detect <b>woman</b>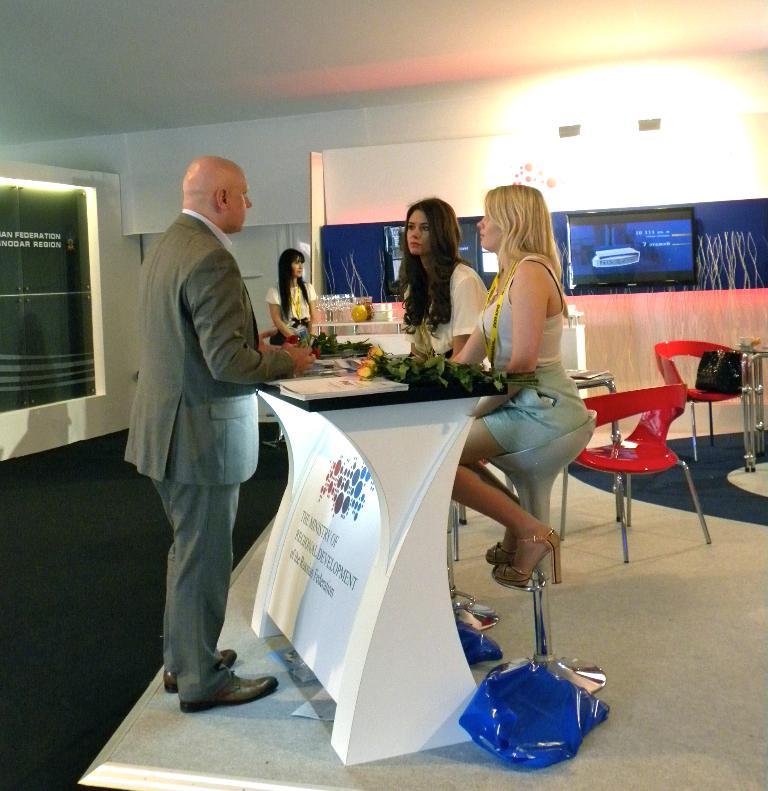
locate(384, 197, 495, 367)
